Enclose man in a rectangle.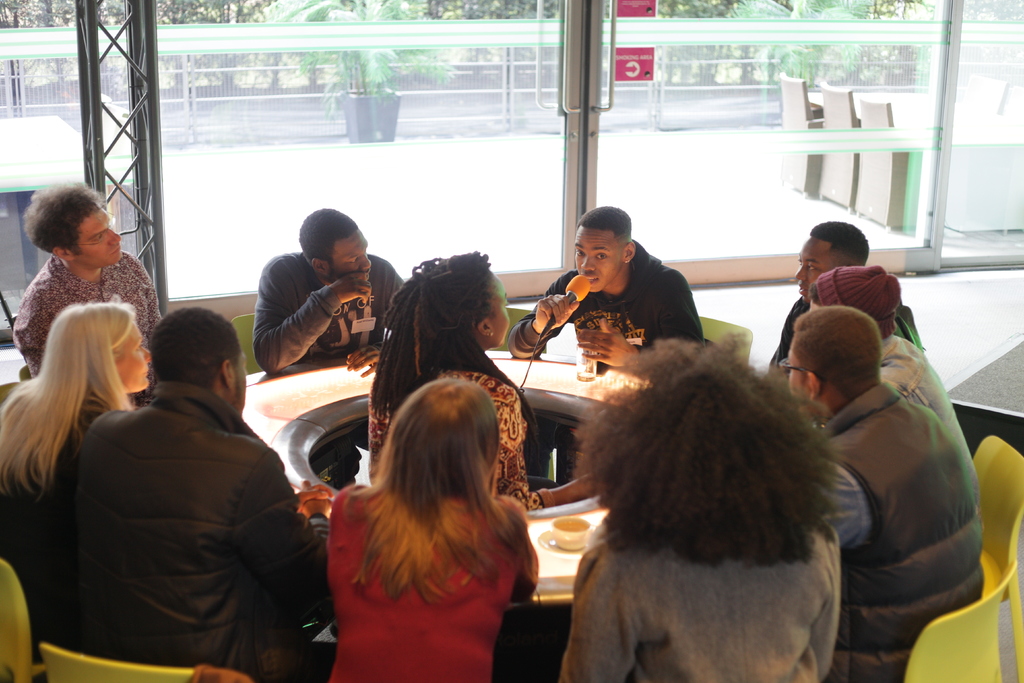
box=[805, 267, 982, 520].
